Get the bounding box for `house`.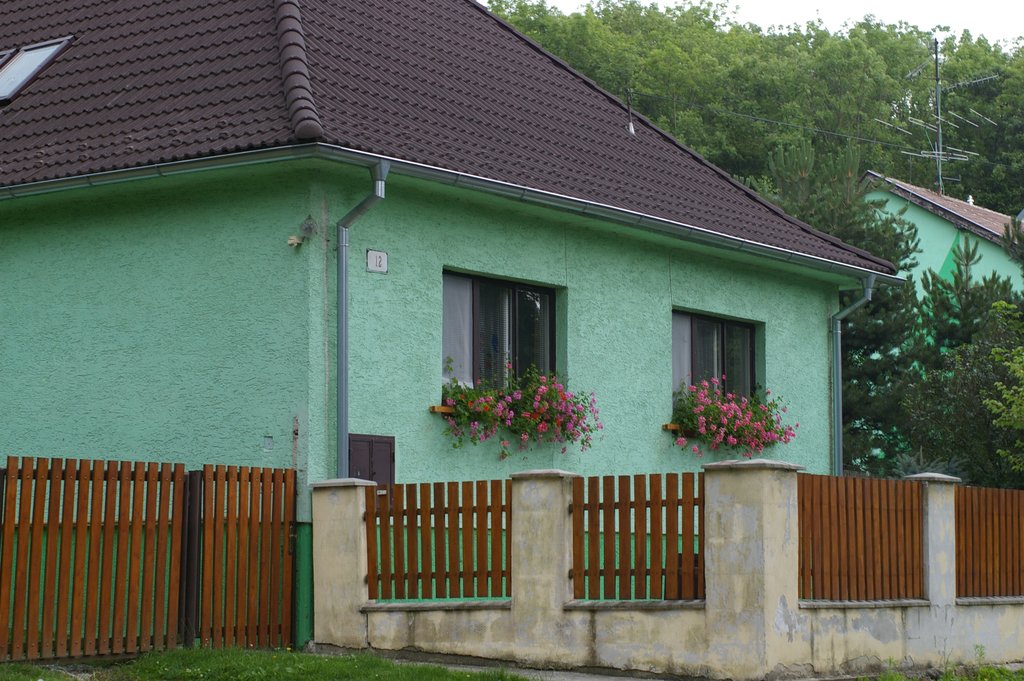
left=61, top=0, right=940, bottom=660.
